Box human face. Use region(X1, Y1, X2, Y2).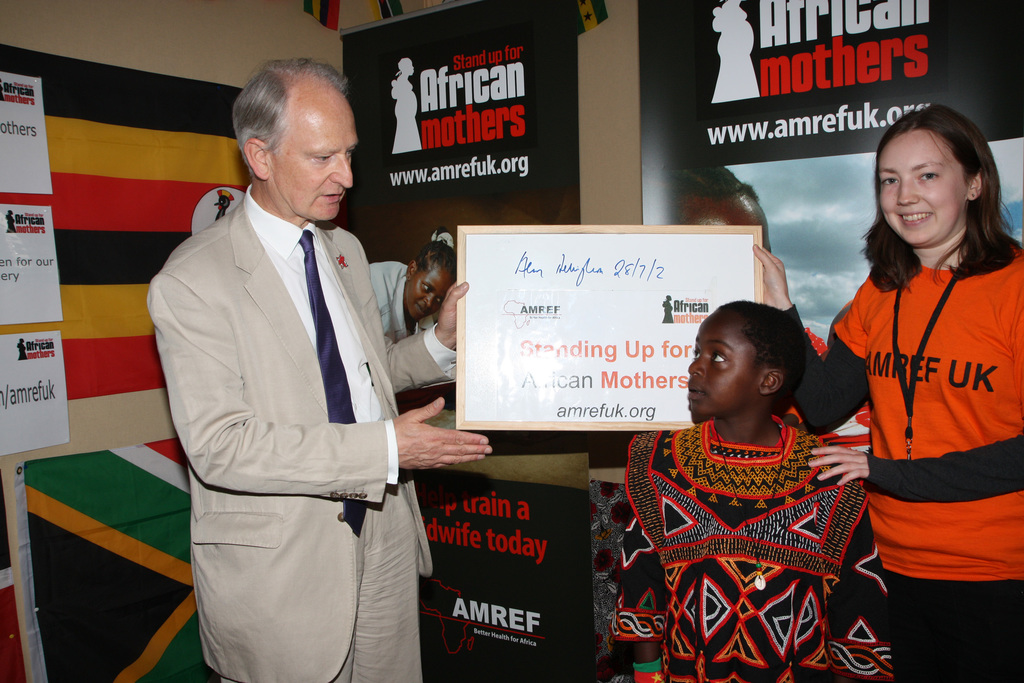
region(689, 306, 765, 415).
